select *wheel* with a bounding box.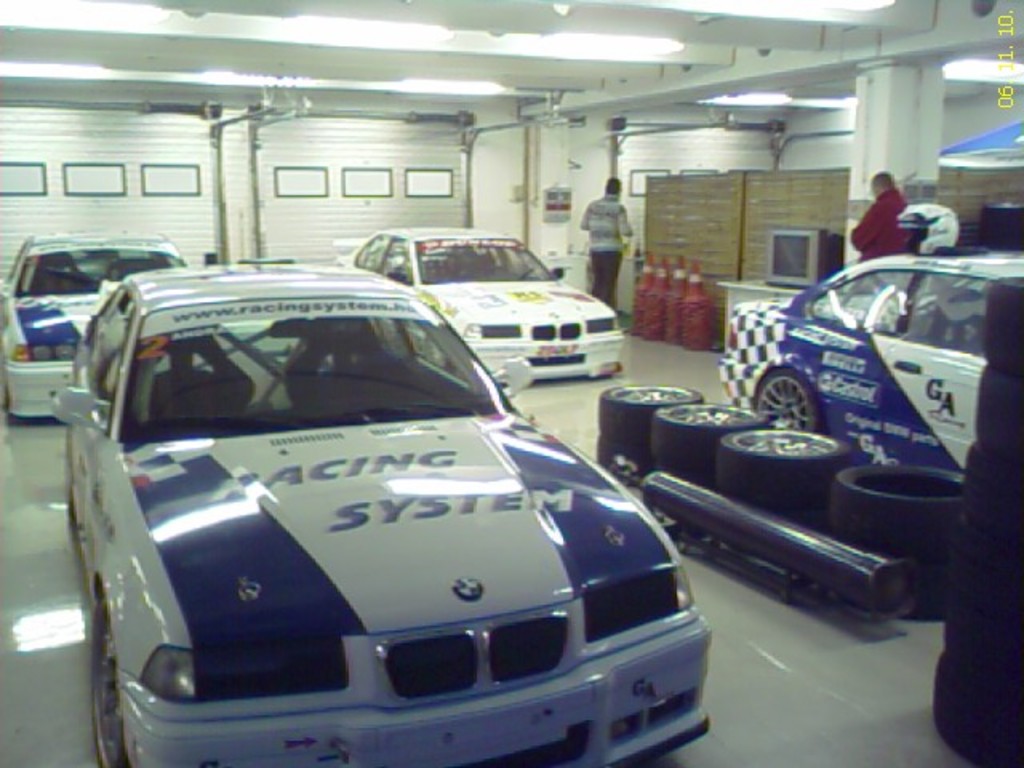
l=723, t=509, r=830, b=557.
